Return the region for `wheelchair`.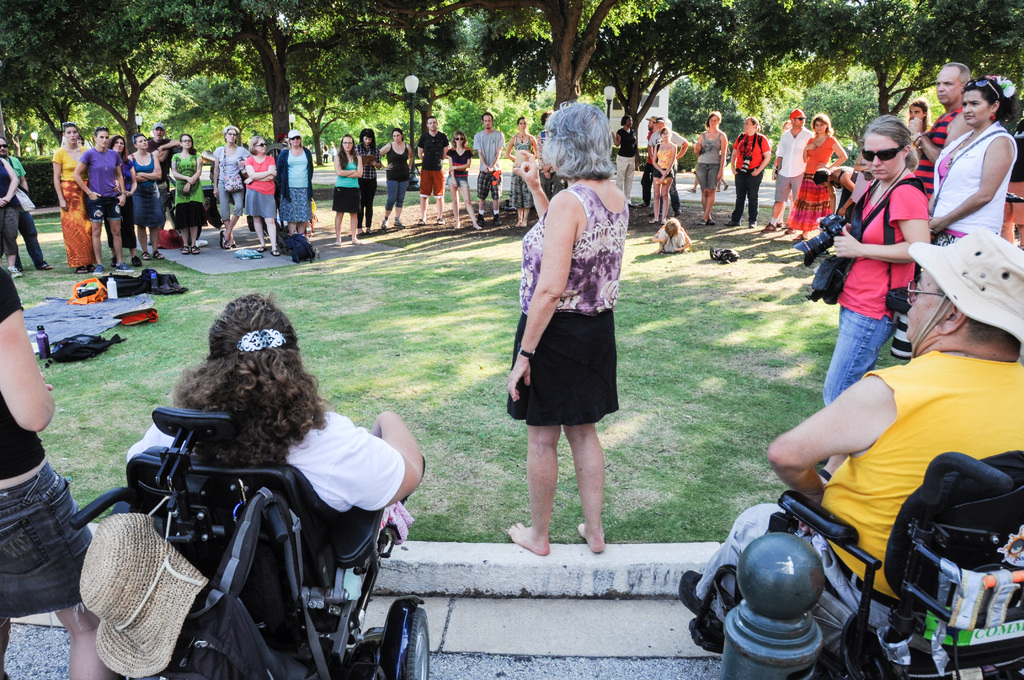
{"left": 689, "top": 448, "right": 1023, "bottom": 679}.
